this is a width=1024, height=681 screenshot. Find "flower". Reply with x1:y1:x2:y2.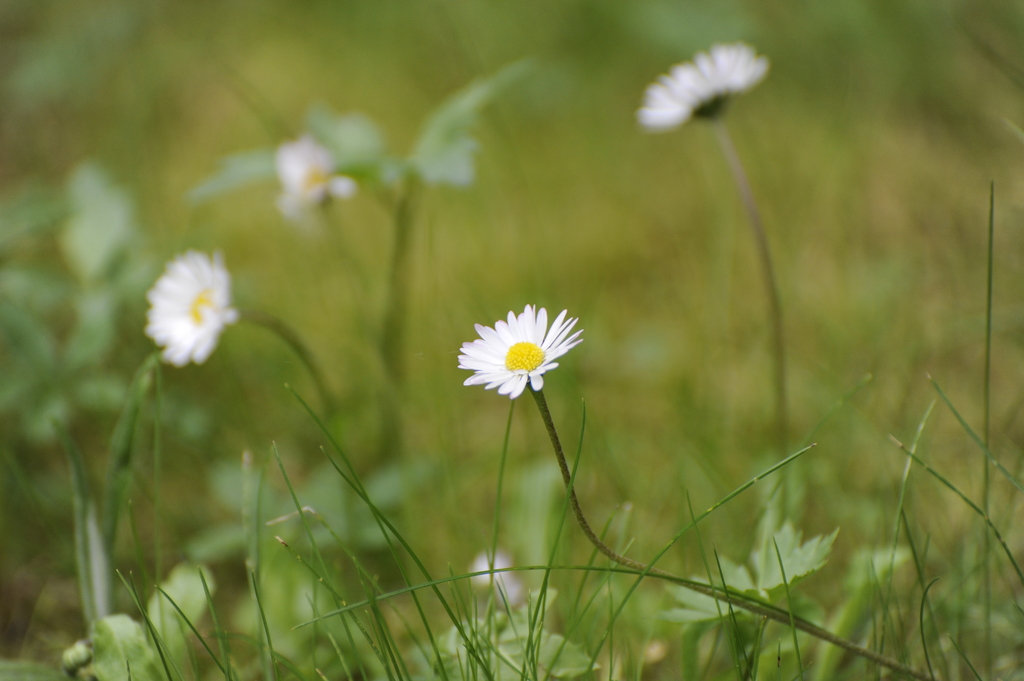
644:45:776:127.
